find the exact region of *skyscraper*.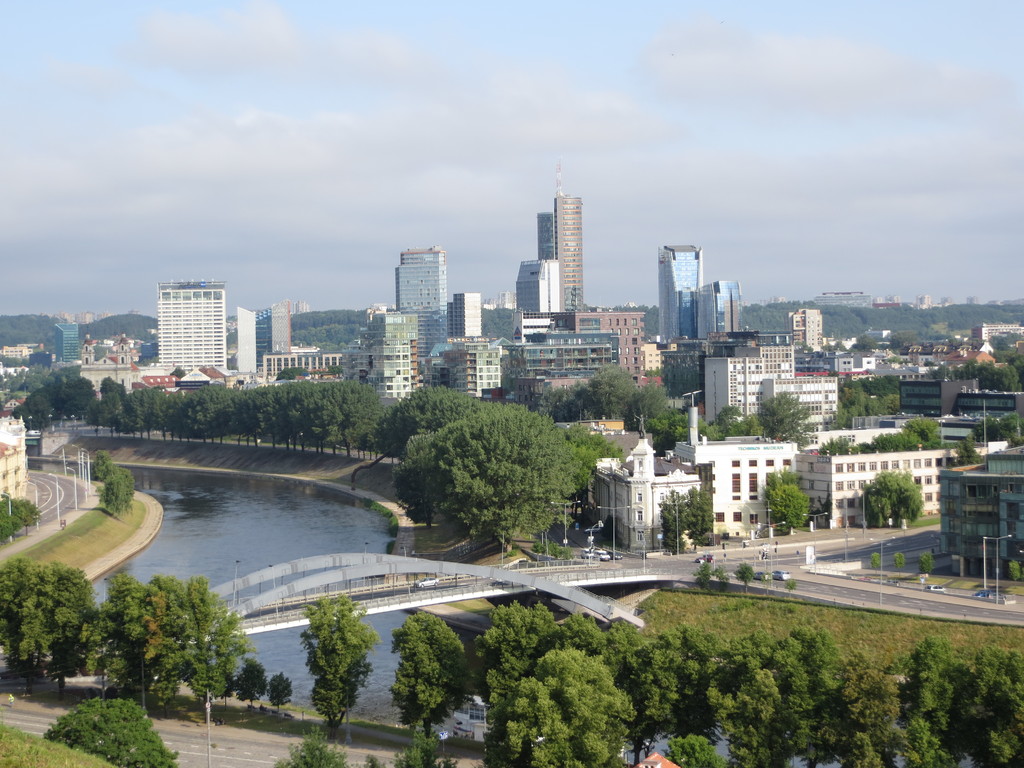
Exact region: bbox=(368, 305, 422, 392).
